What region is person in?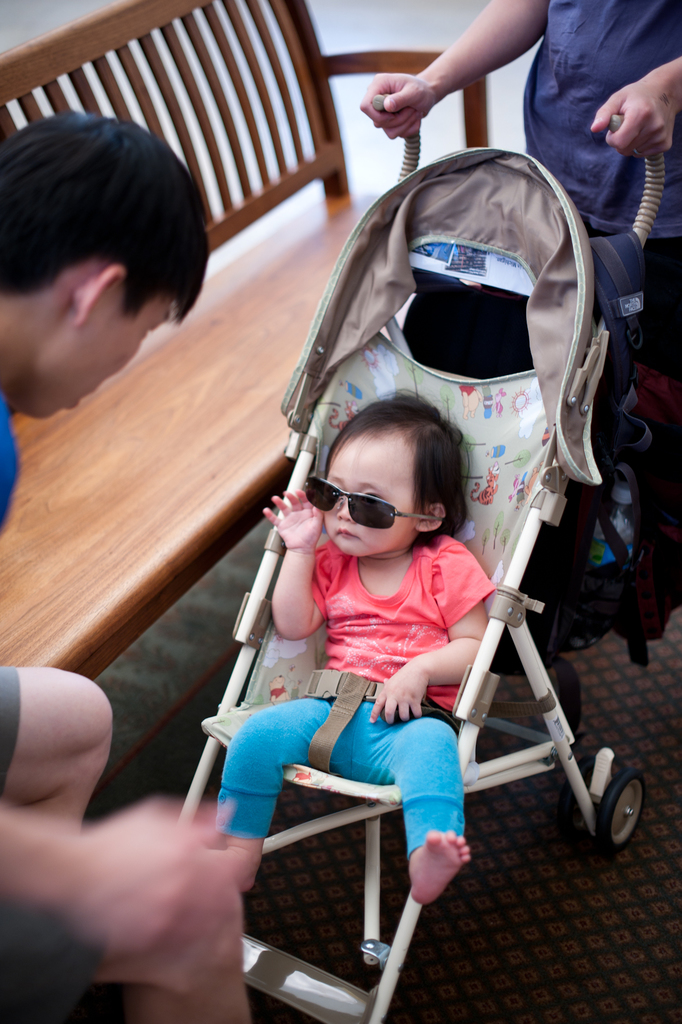
(0, 99, 221, 929).
